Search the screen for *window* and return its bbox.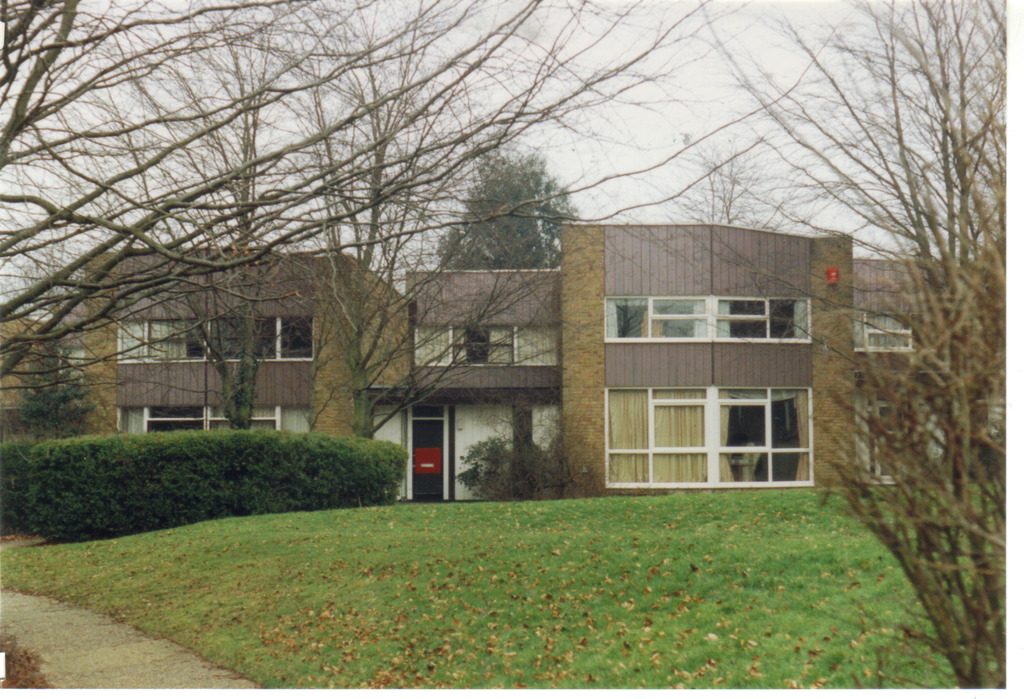
Found: left=211, top=404, right=277, bottom=428.
